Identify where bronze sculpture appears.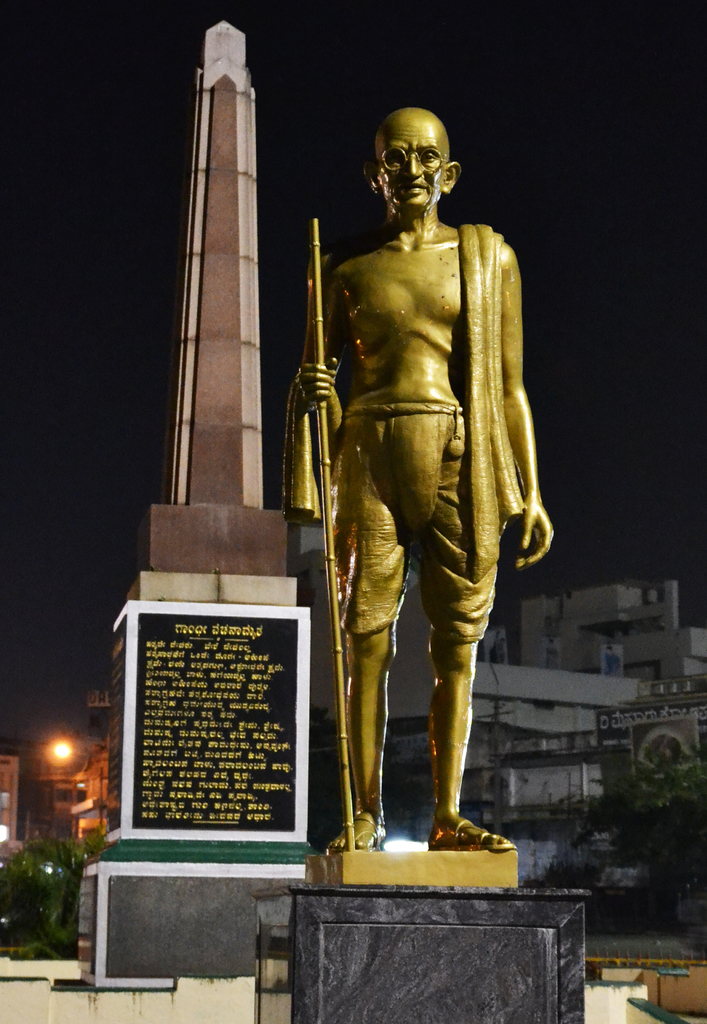
Appears at pyautogui.locateOnScreen(282, 56, 547, 888).
